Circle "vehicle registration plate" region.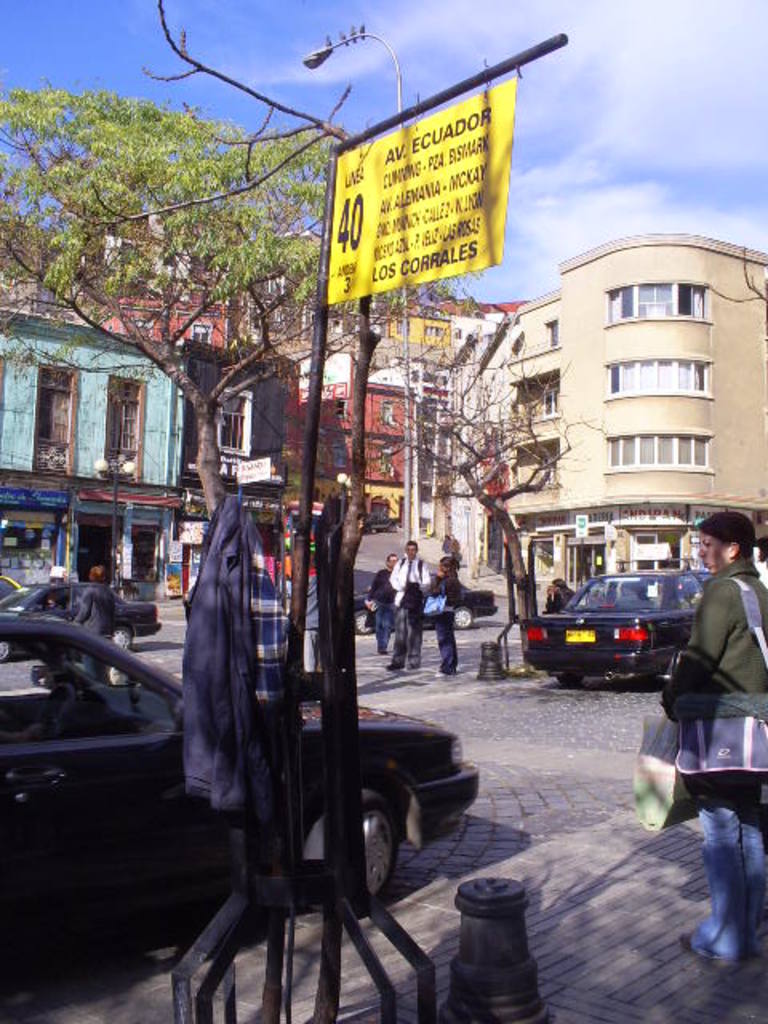
Region: box(563, 630, 594, 645).
